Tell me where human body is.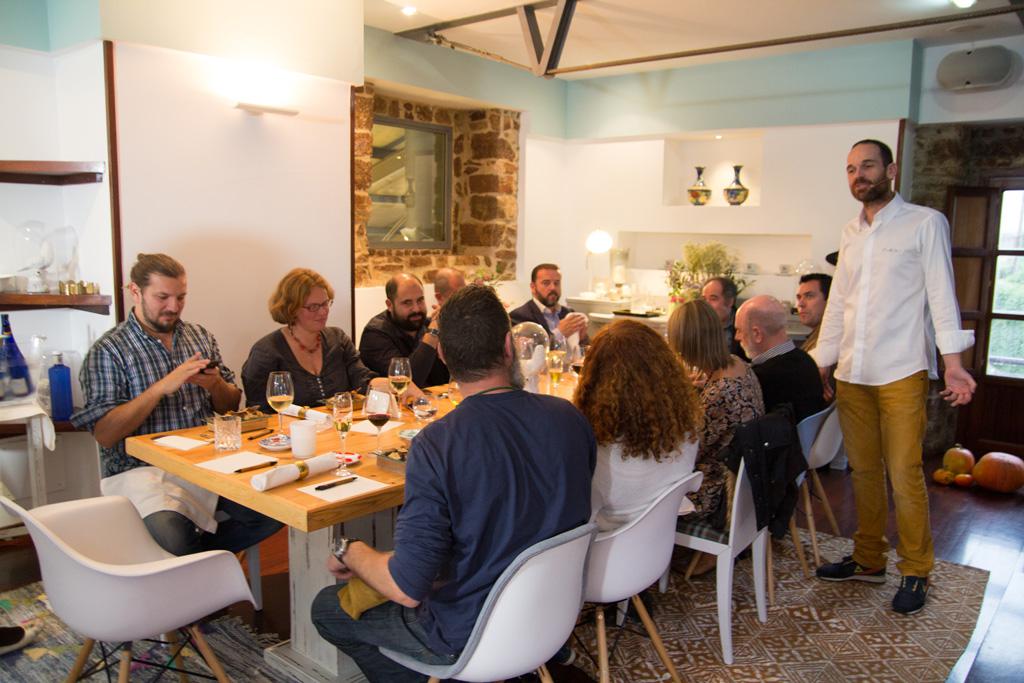
human body is at l=509, t=294, r=590, b=356.
